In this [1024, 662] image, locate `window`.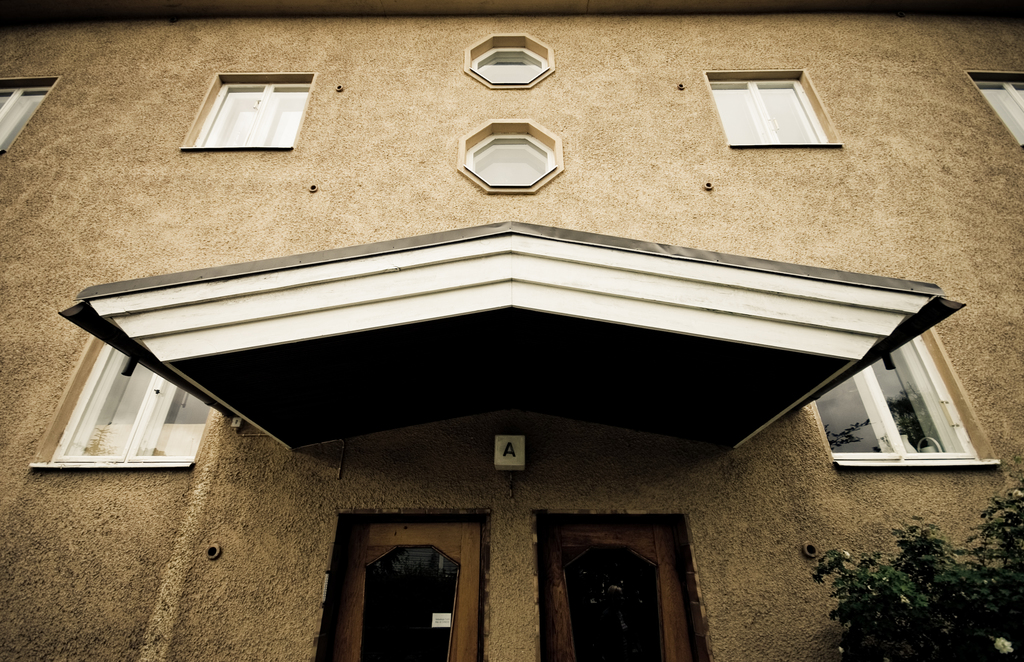
Bounding box: crop(821, 347, 988, 486).
